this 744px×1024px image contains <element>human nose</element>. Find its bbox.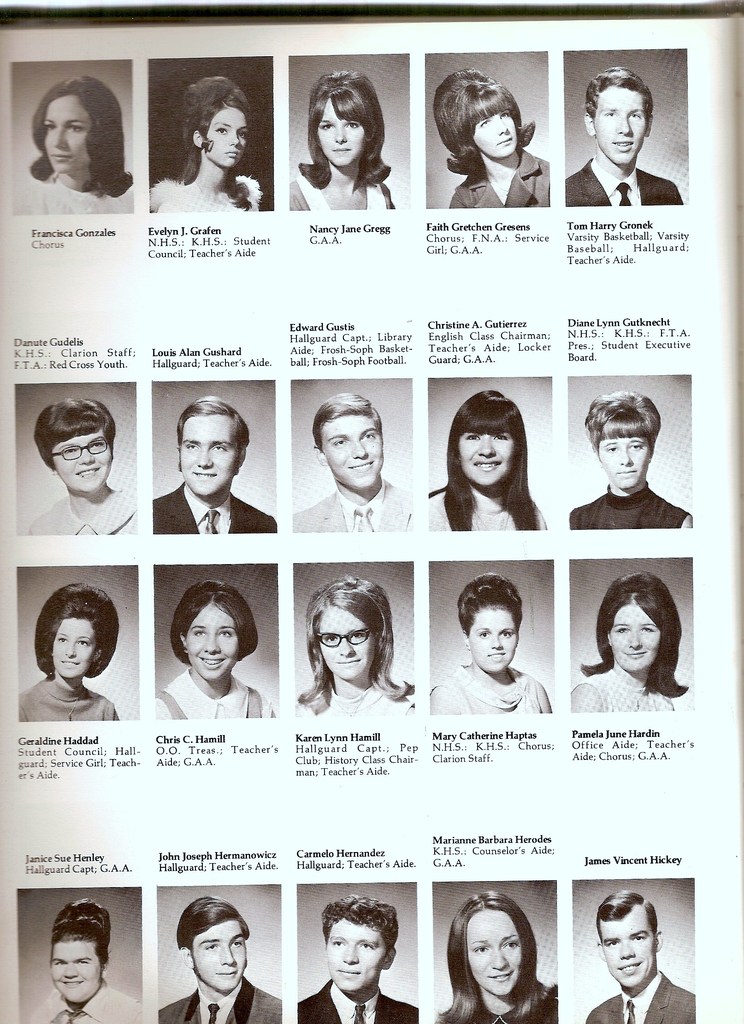
box=[343, 641, 353, 655].
